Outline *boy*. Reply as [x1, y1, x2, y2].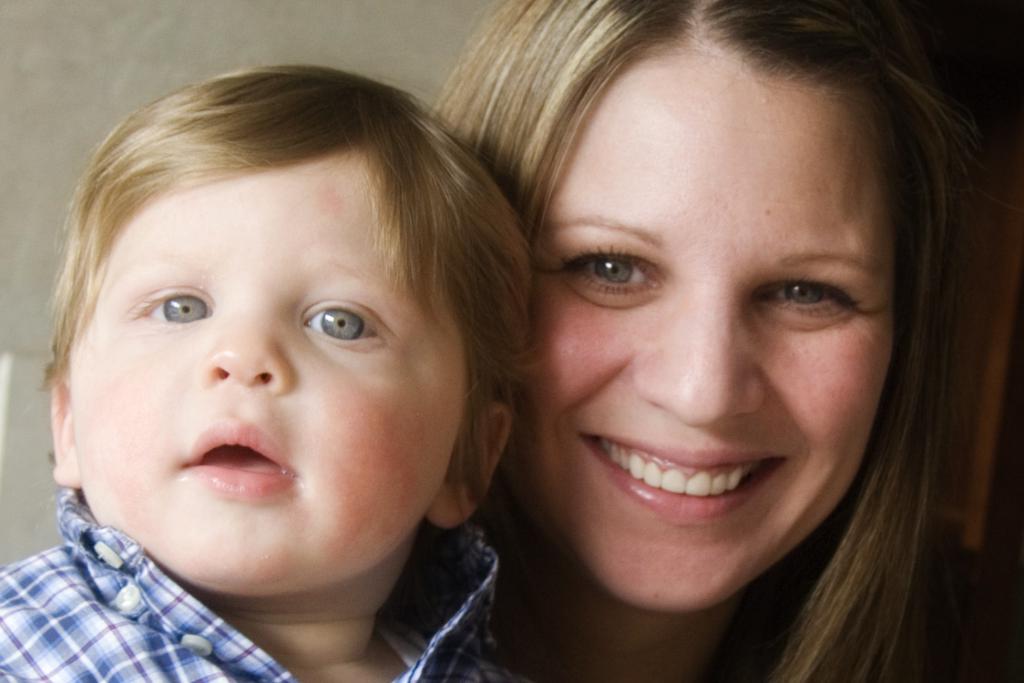
[0, 51, 569, 682].
